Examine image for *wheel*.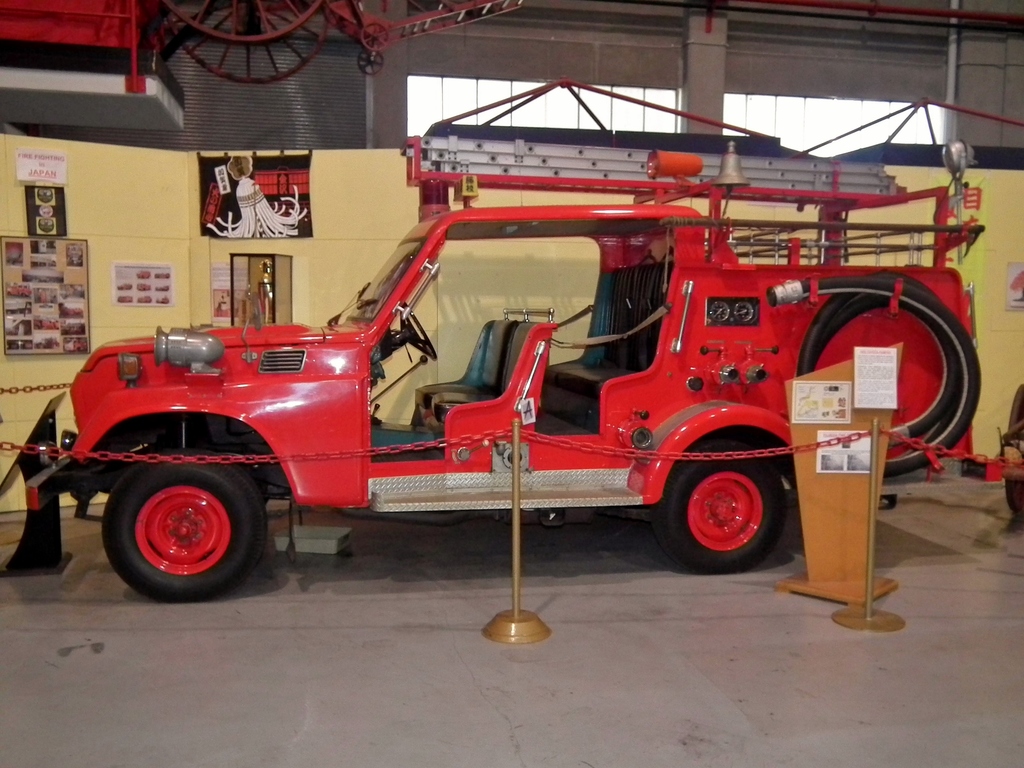
Examination result: box(655, 444, 786, 573).
